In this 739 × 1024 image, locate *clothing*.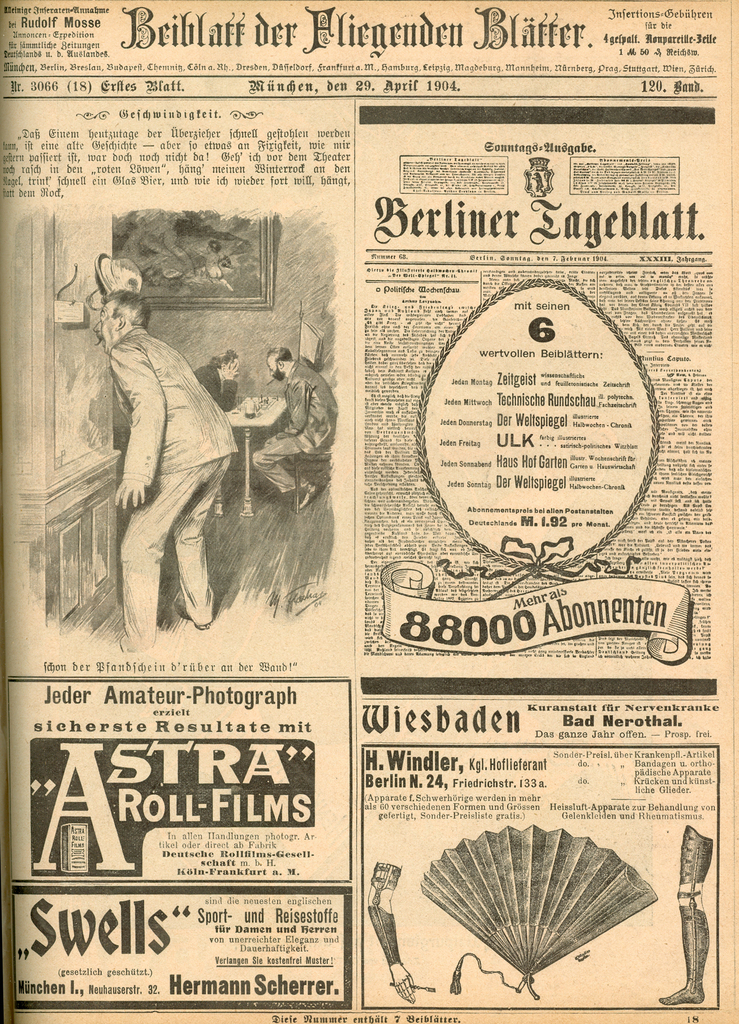
Bounding box: left=109, top=328, right=238, bottom=655.
